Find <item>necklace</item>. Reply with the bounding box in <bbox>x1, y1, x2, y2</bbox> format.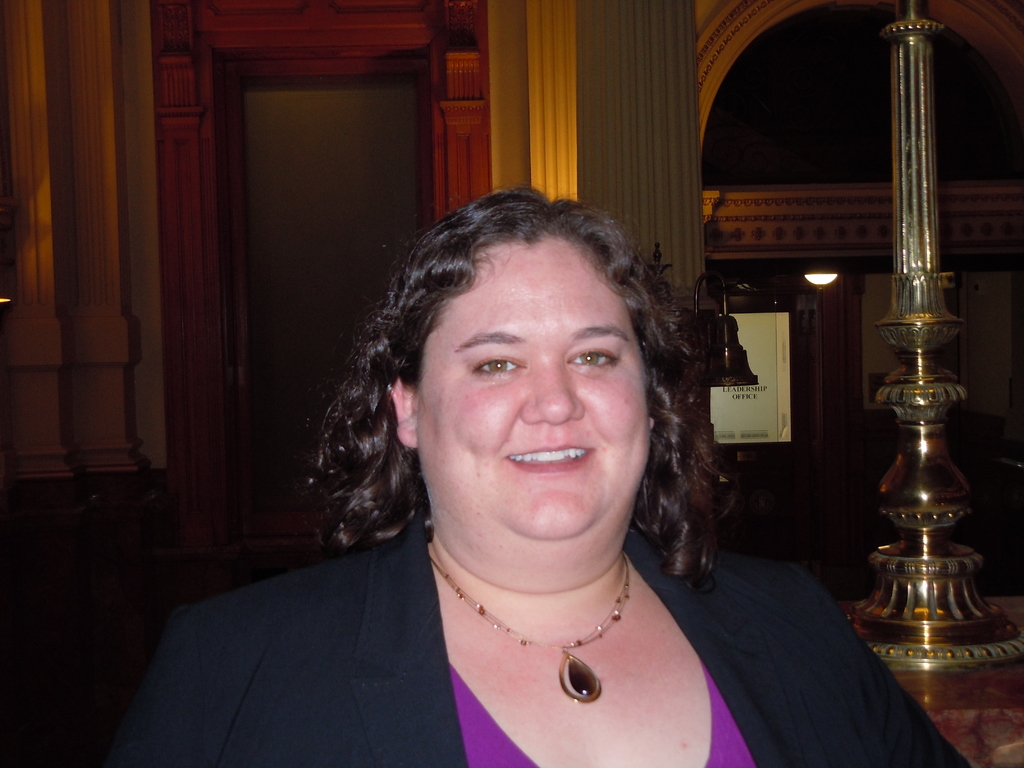
<bbox>408, 561, 672, 707</bbox>.
